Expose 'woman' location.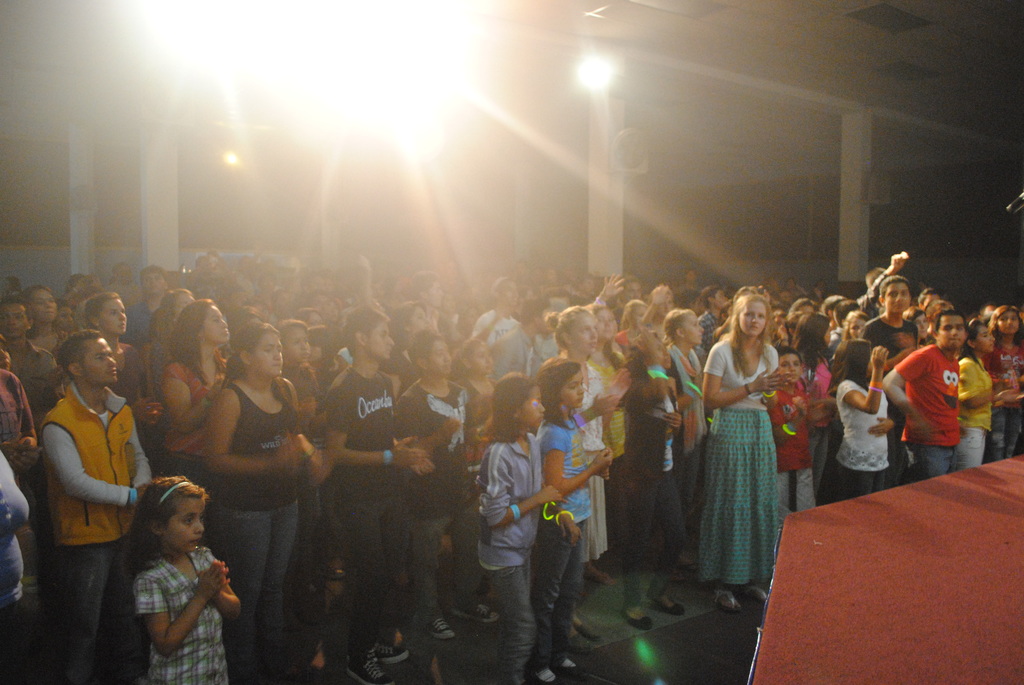
Exposed at (x1=328, y1=293, x2=343, y2=322).
